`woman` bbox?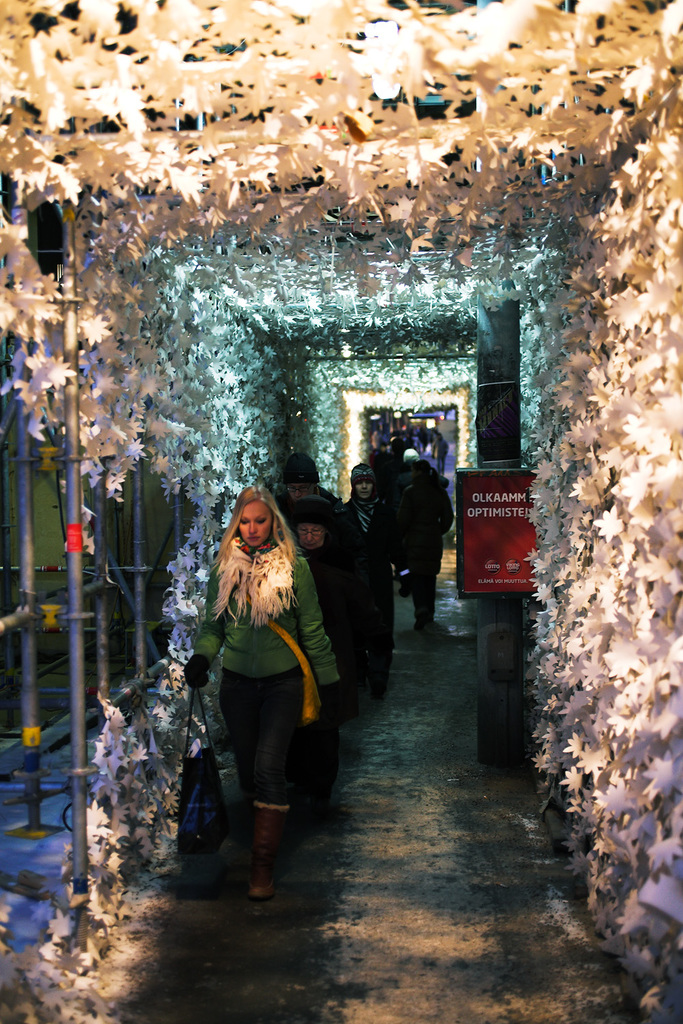
183,484,339,902
